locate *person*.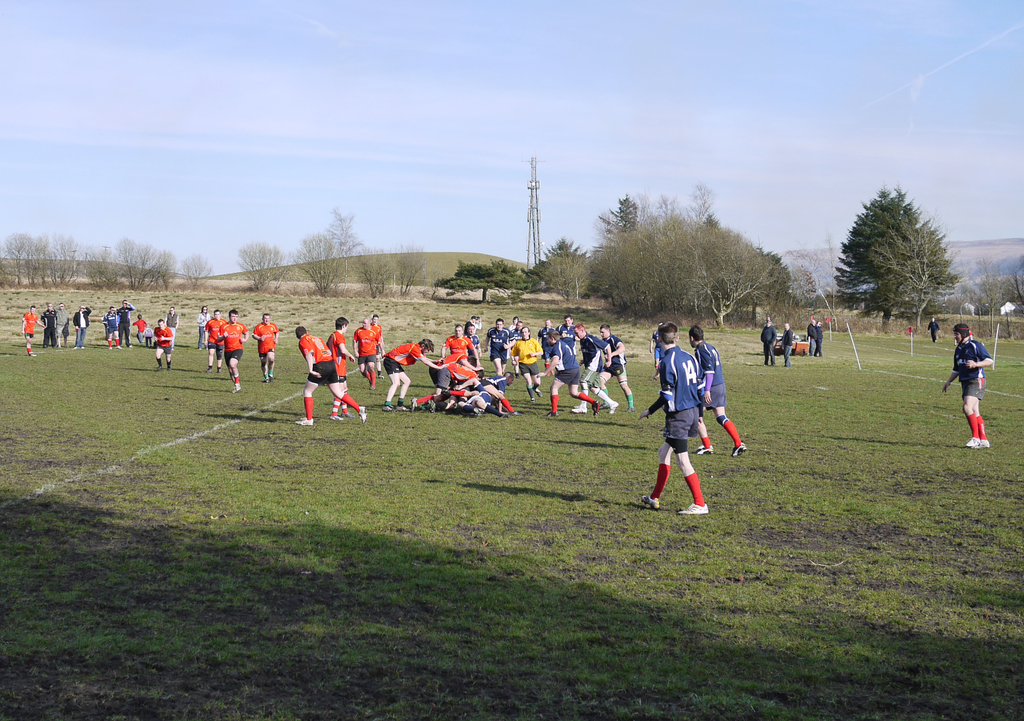
Bounding box: bbox=(153, 322, 170, 367).
